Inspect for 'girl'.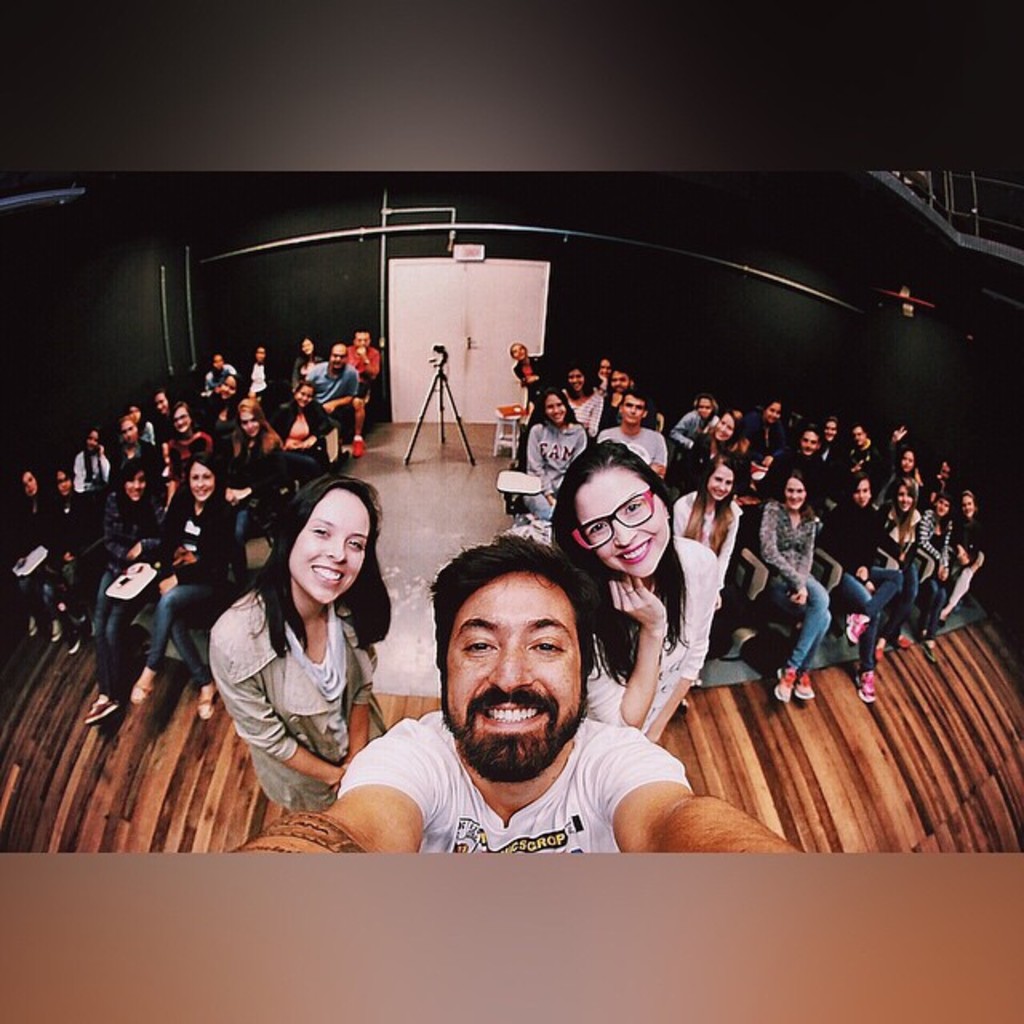
Inspection: bbox=[882, 422, 922, 477].
